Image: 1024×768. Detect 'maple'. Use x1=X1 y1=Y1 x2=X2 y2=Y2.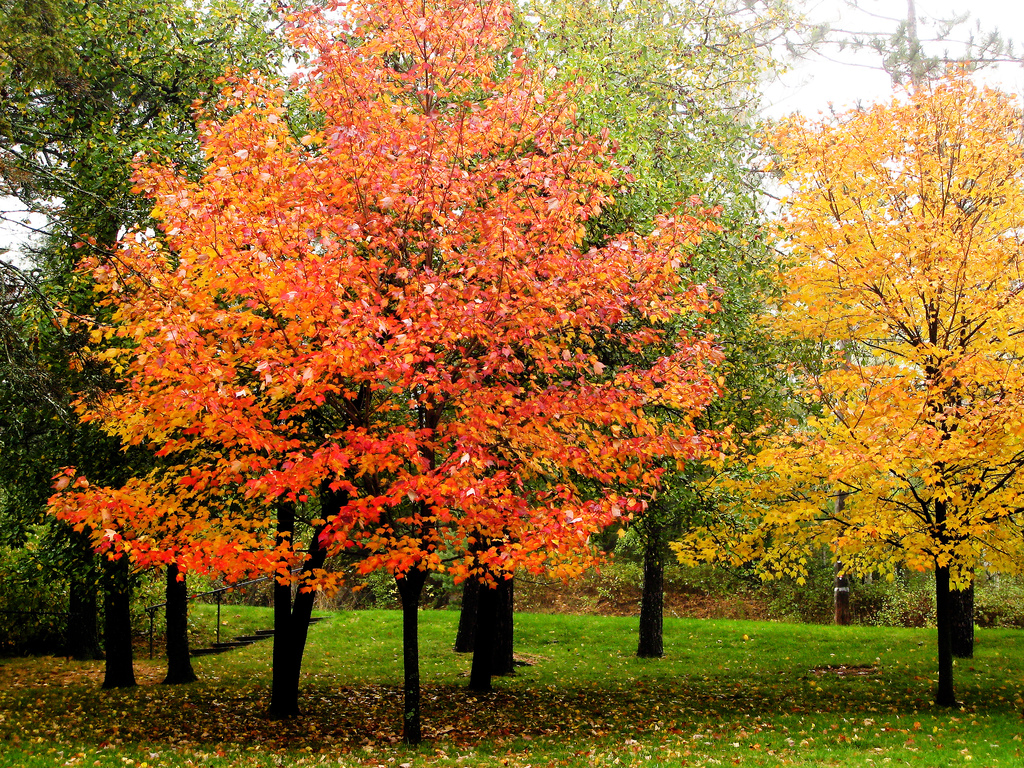
x1=664 y1=0 x2=1023 y2=710.
